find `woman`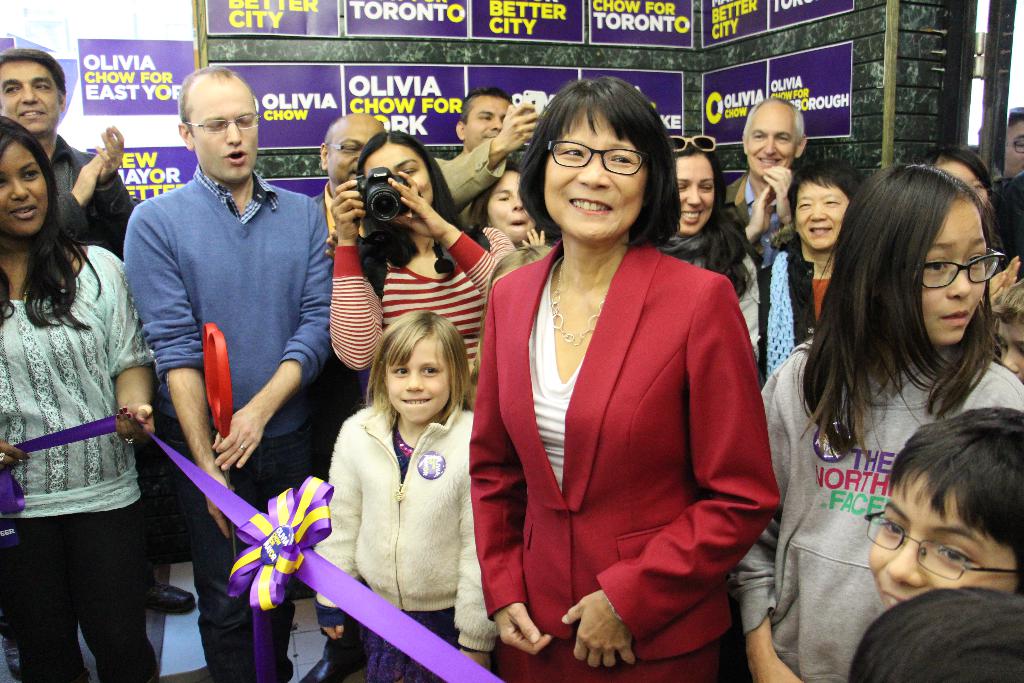
0:115:169:682
